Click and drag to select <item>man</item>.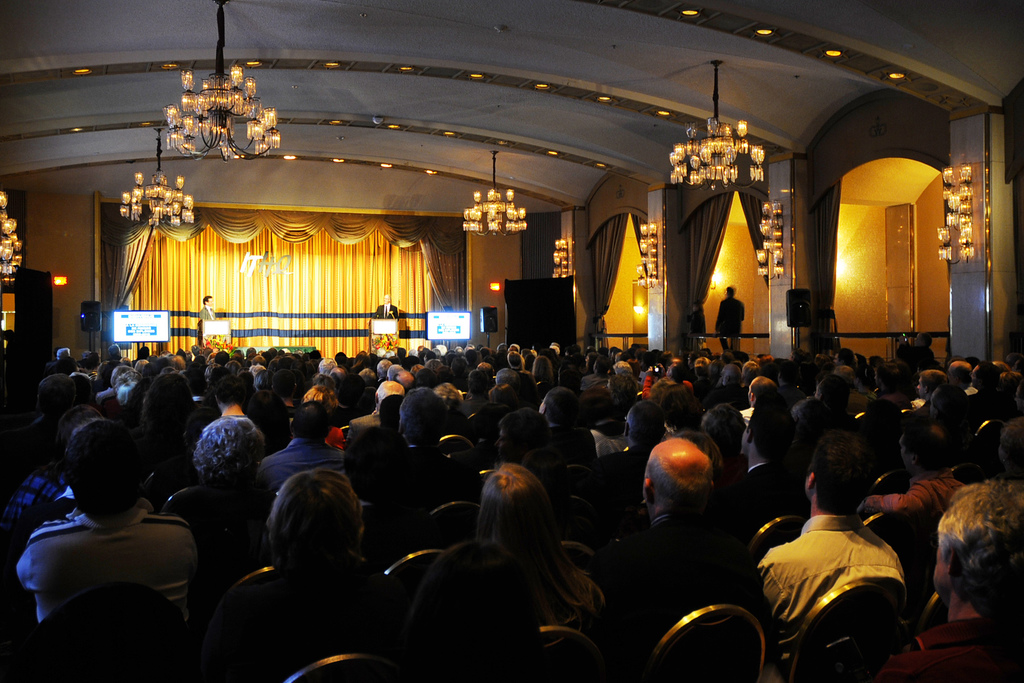
Selection: bbox=[850, 421, 970, 527].
